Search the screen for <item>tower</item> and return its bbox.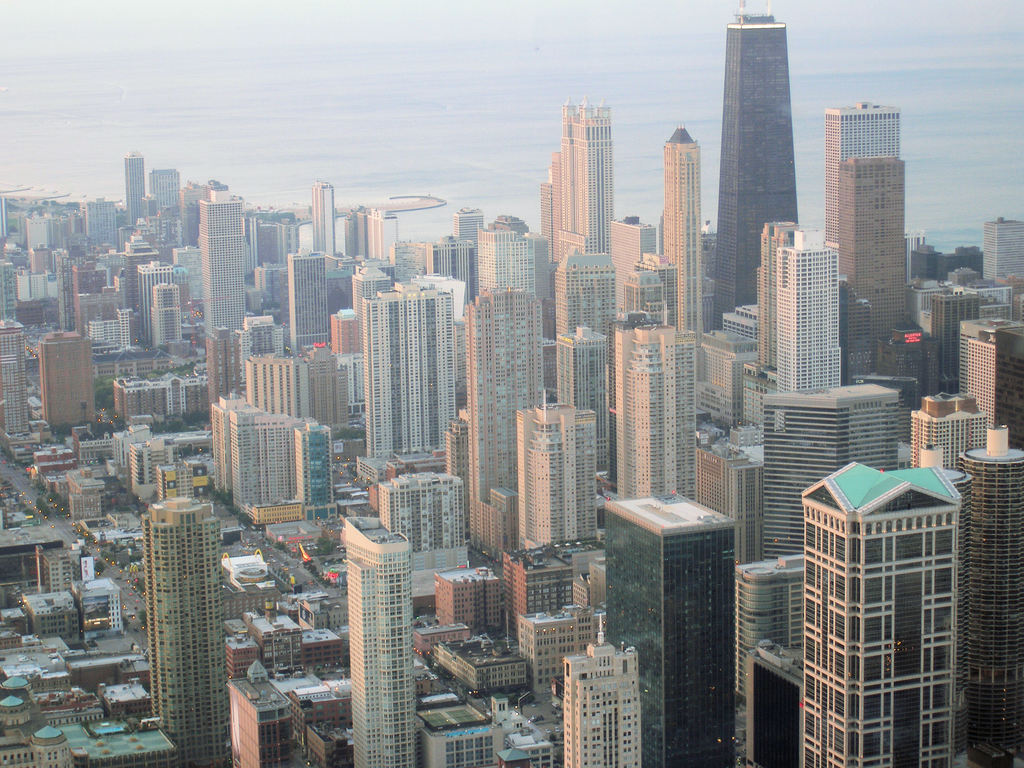
Found: BBox(435, 569, 510, 642).
